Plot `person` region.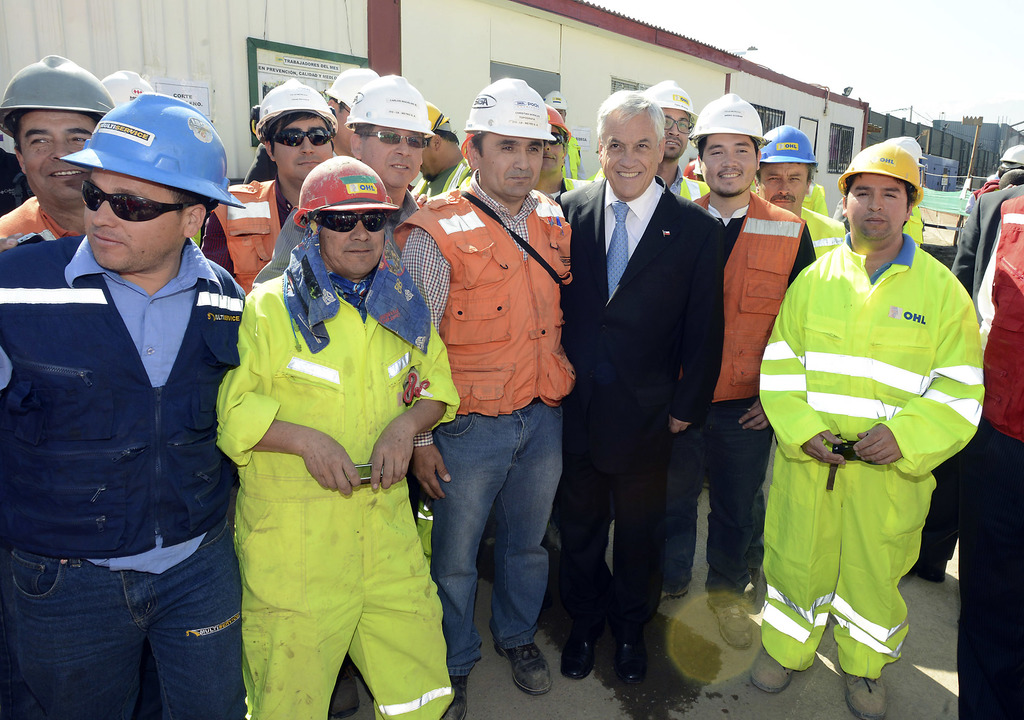
Plotted at (x1=538, y1=89, x2=586, y2=177).
